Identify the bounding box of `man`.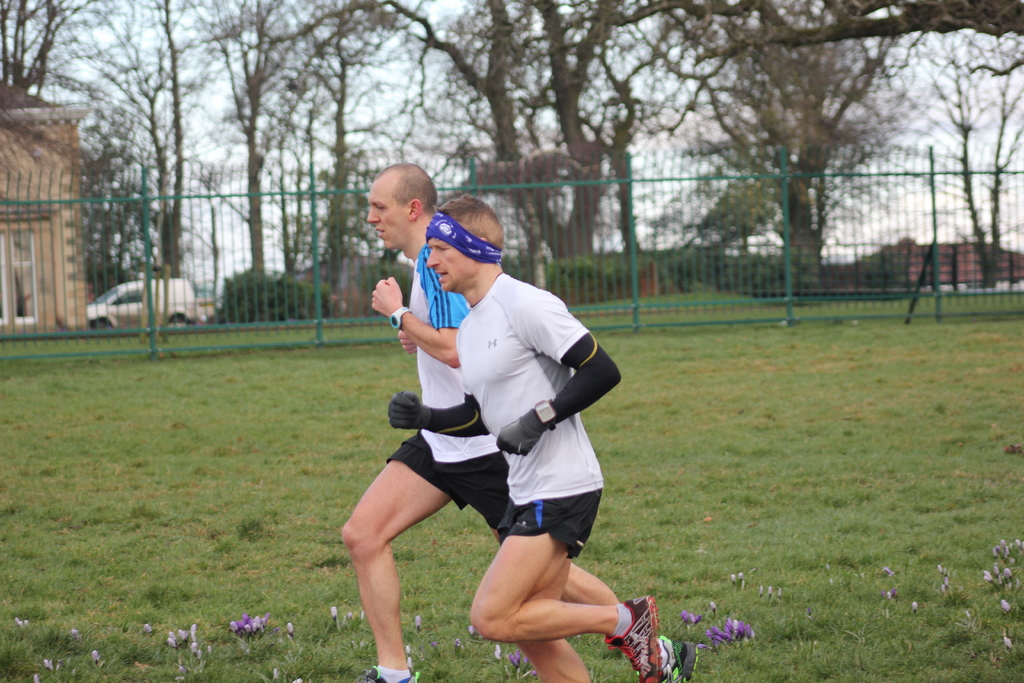
BBox(388, 195, 664, 682).
